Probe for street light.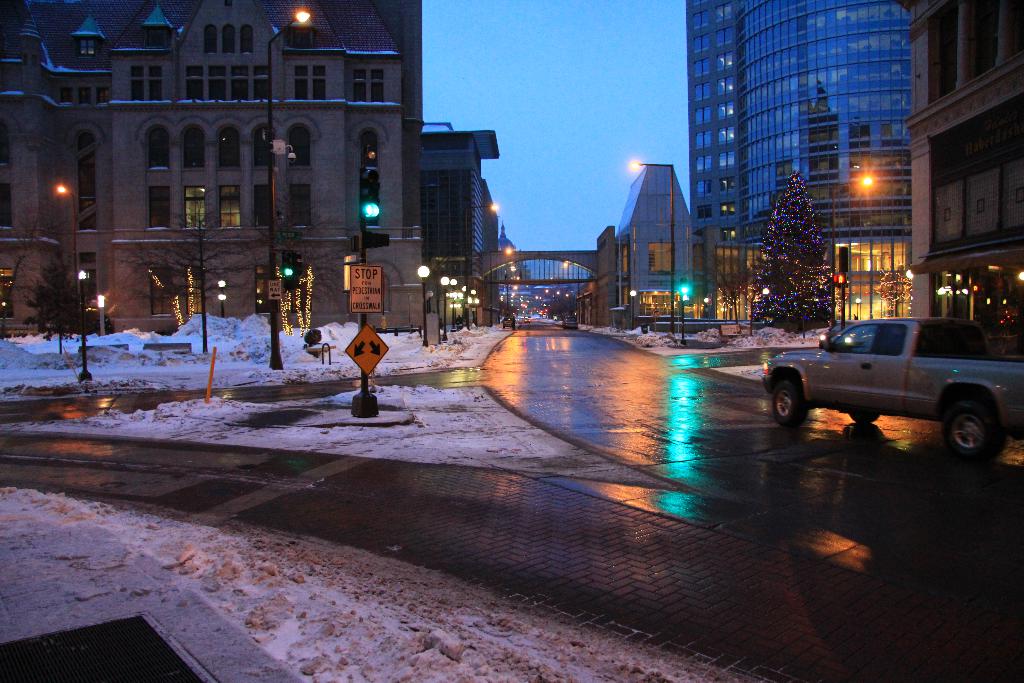
Probe result: x1=74, y1=265, x2=90, y2=379.
